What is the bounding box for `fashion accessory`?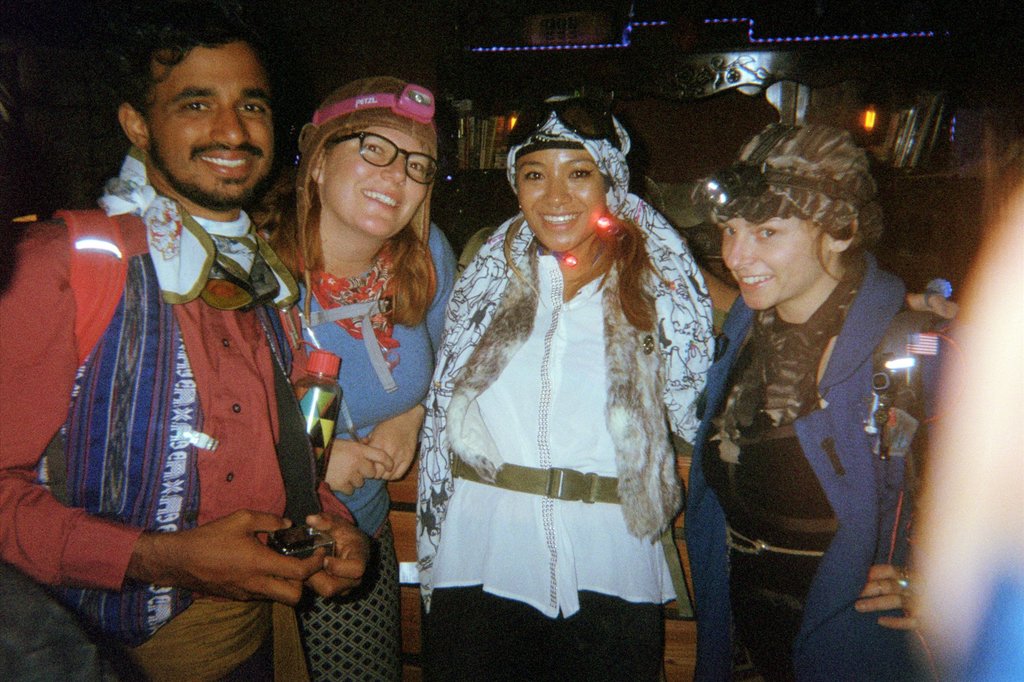
bbox=(445, 240, 685, 544).
